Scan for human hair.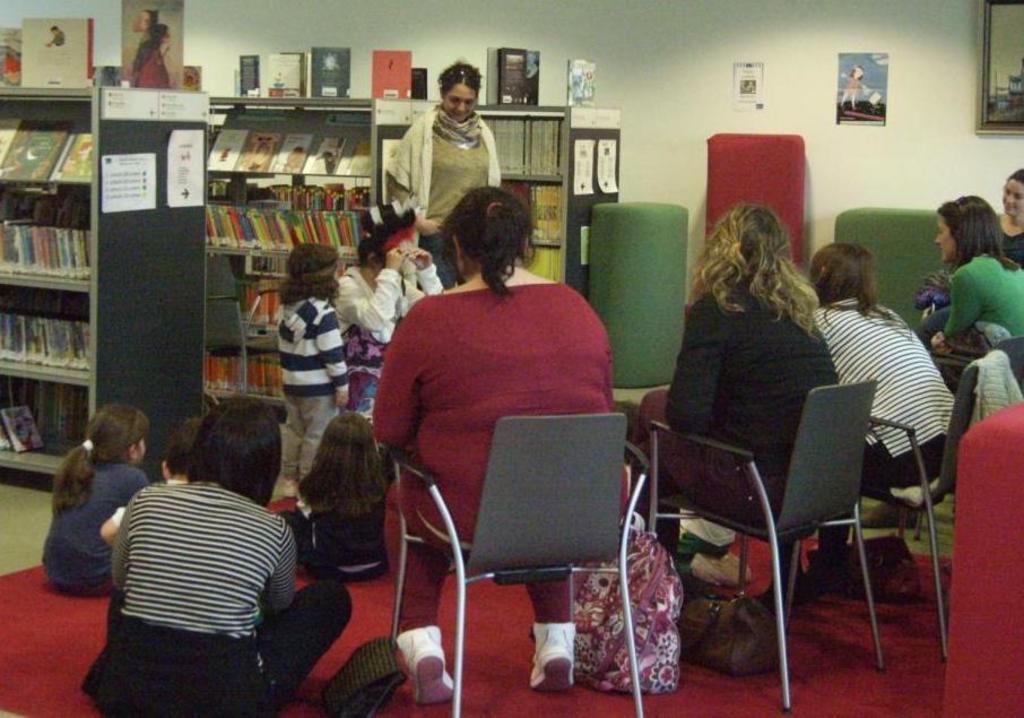
Scan result: box(162, 418, 202, 468).
